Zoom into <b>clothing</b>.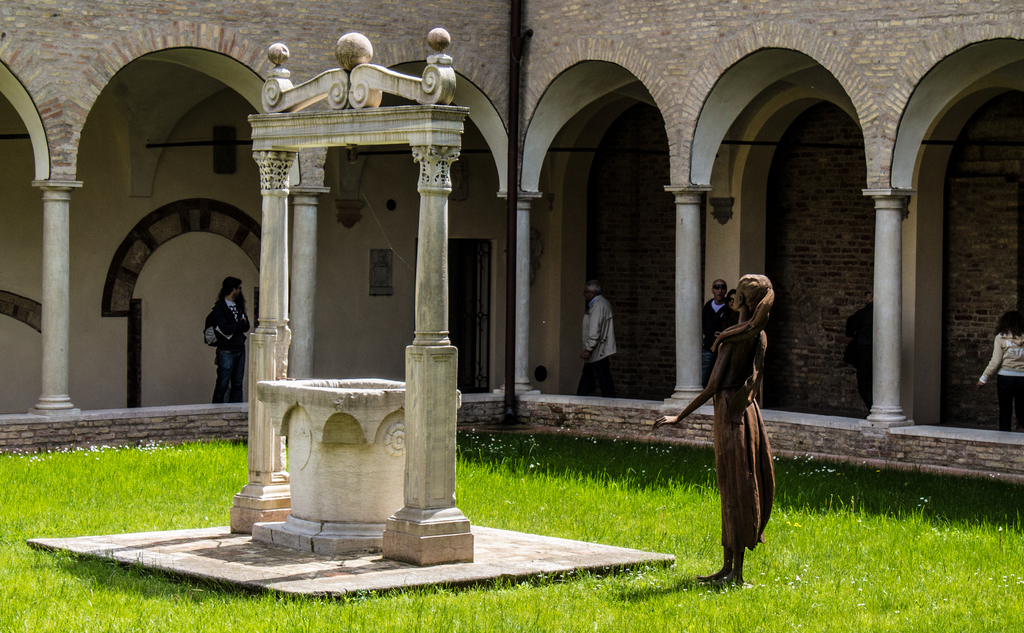
Zoom target: {"x1": 700, "y1": 302, "x2": 737, "y2": 369}.
